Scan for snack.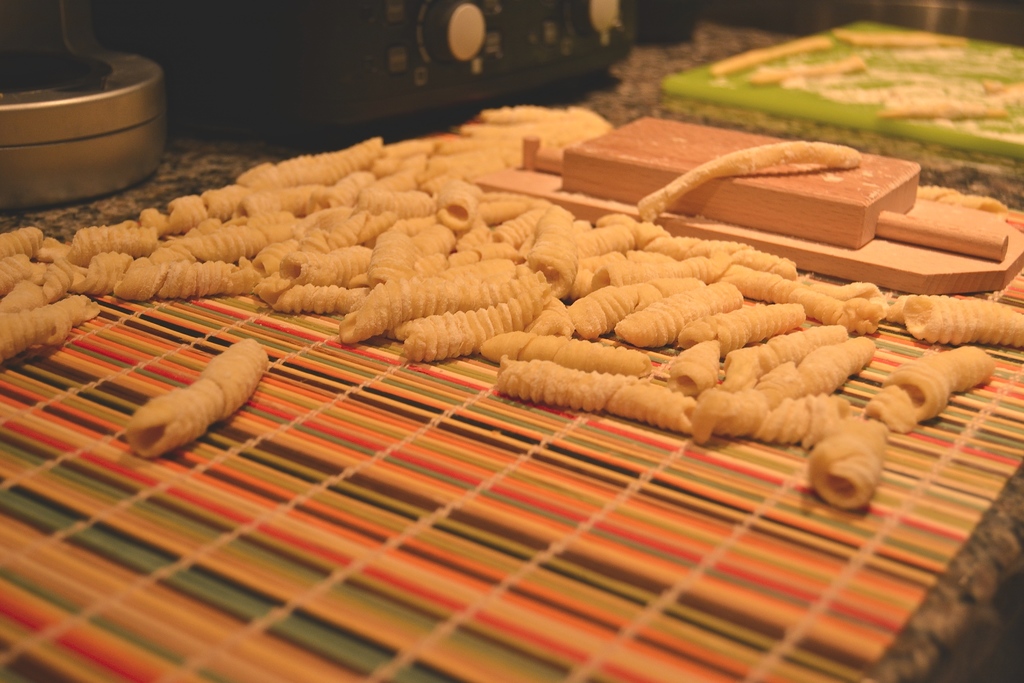
Scan result: <box>37,144,990,539</box>.
